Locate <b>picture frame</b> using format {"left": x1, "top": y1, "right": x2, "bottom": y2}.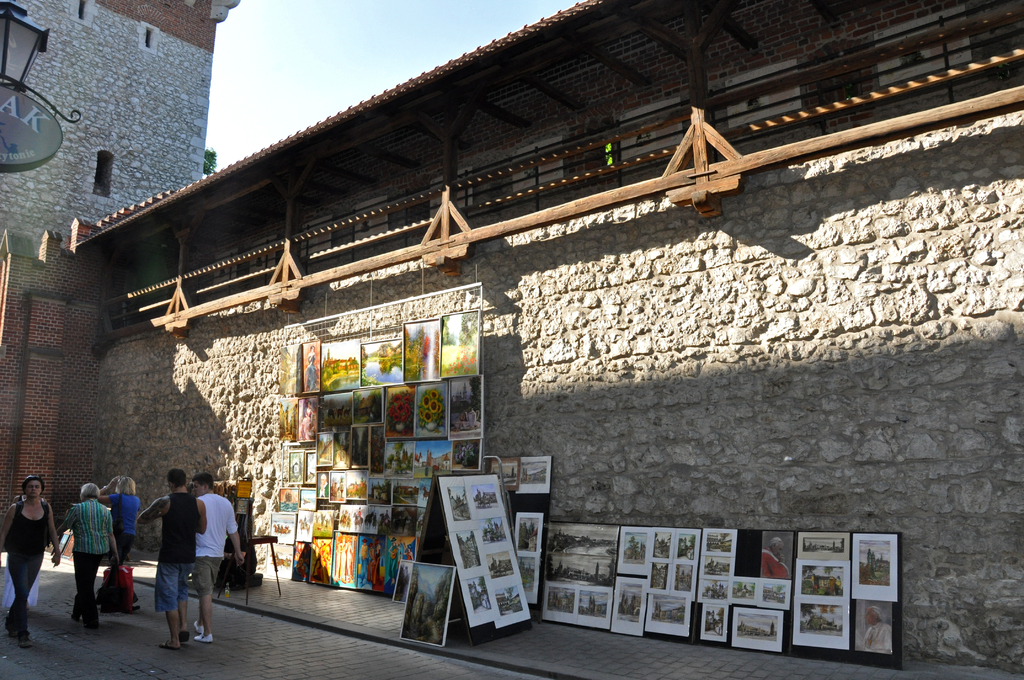
{"left": 399, "top": 563, "right": 456, "bottom": 647}.
